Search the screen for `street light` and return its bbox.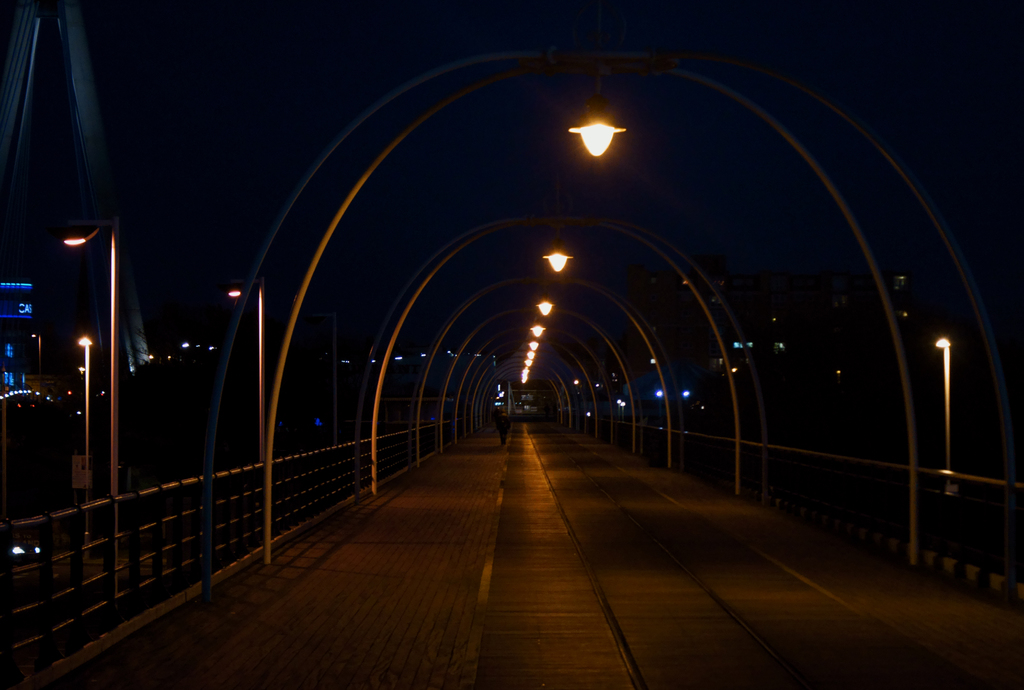
Found: pyautogui.locateOnScreen(227, 274, 262, 455).
